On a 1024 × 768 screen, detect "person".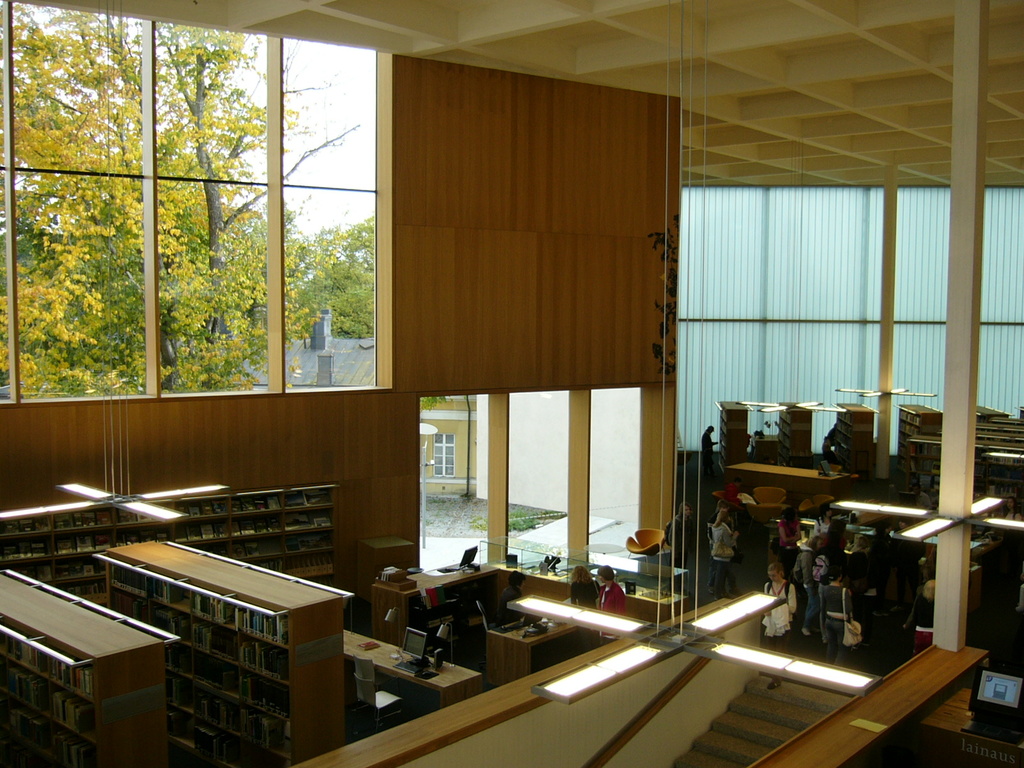
bbox=[890, 518, 914, 596].
